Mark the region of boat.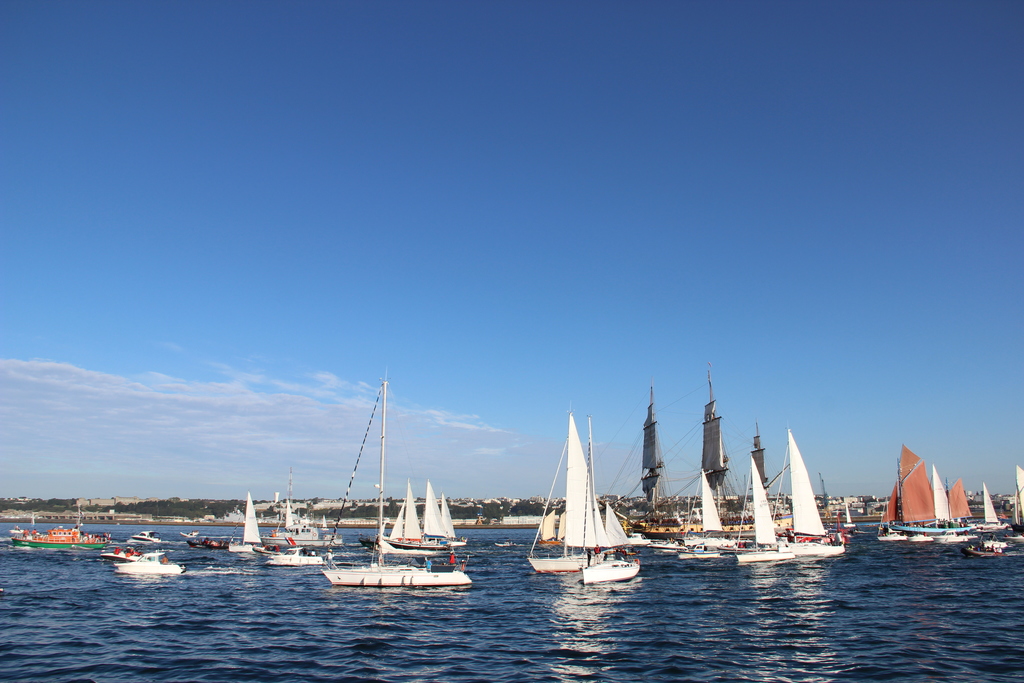
Region: detection(581, 519, 639, 578).
